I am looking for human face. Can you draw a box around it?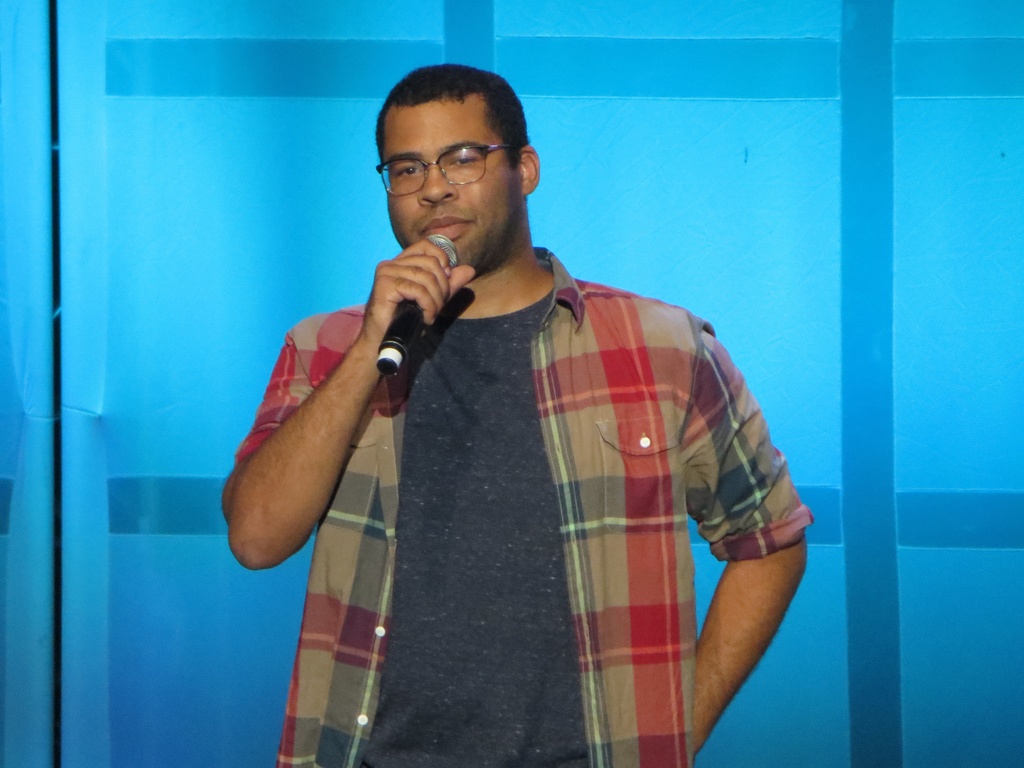
Sure, the bounding box is BBox(383, 106, 518, 274).
